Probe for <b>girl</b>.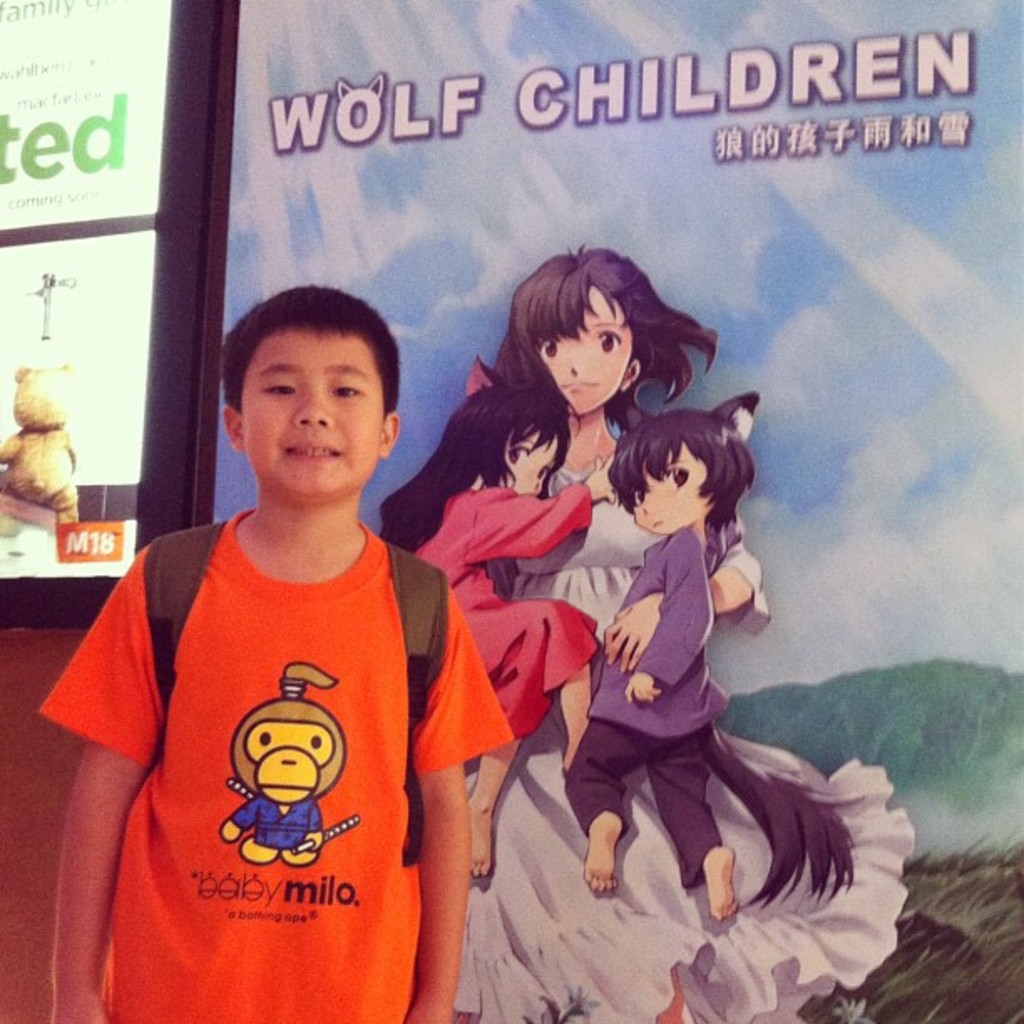
Probe result: bbox=[376, 383, 596, 875].
